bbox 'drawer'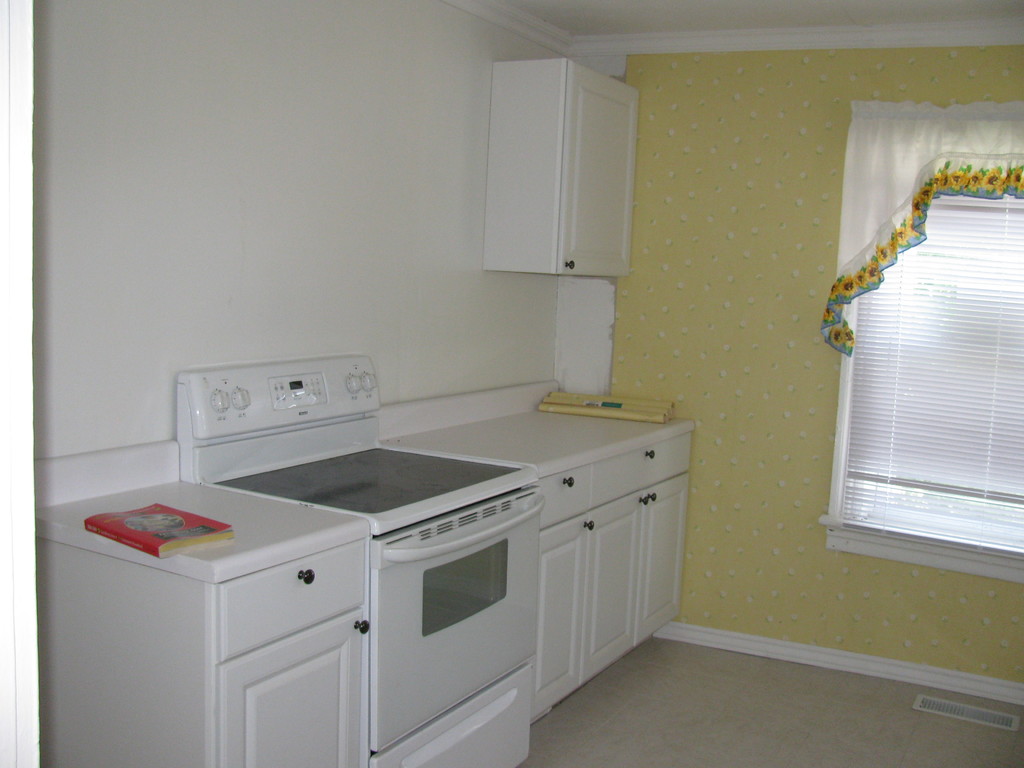
[left=591, top=433, right=692, bottom=510]
